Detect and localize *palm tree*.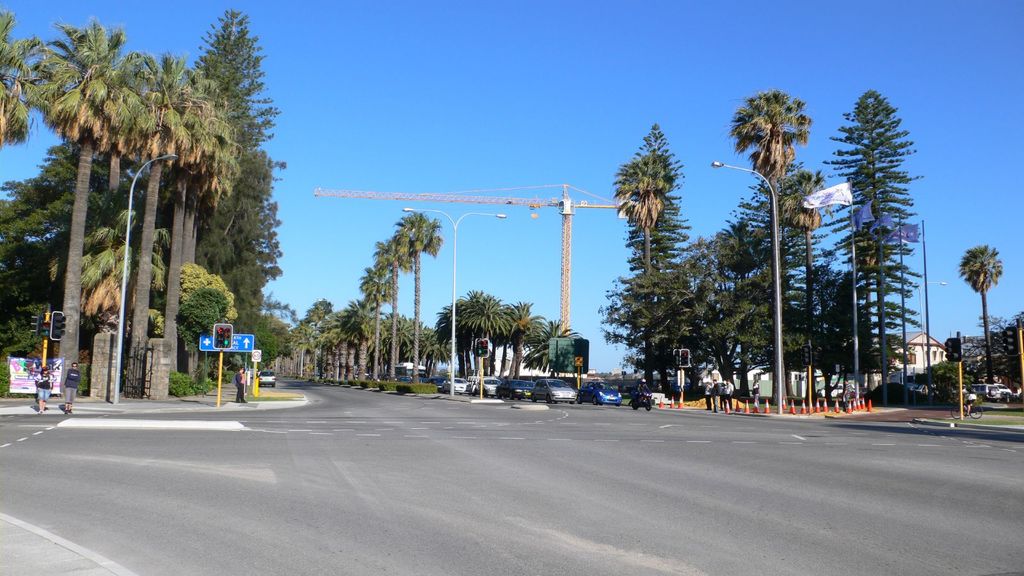
Localized at (x1=488, y1=303, x2=543, y2=389).
